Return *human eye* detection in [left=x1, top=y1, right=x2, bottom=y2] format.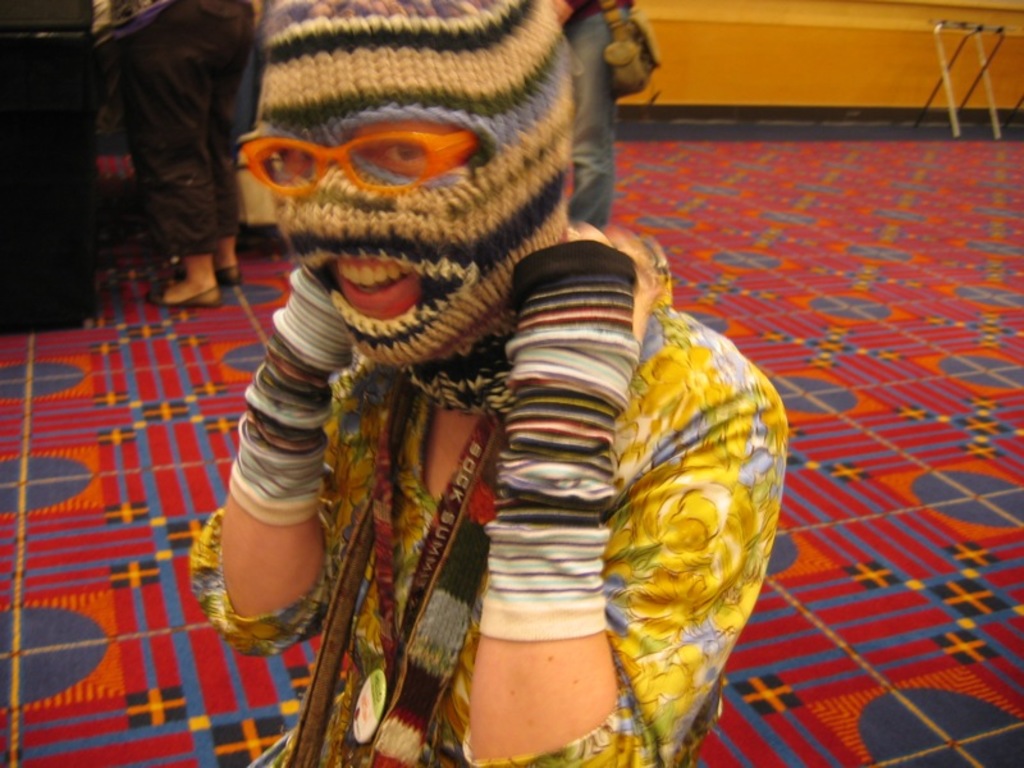
[left=280, top=146, right=312, bottom=163].
